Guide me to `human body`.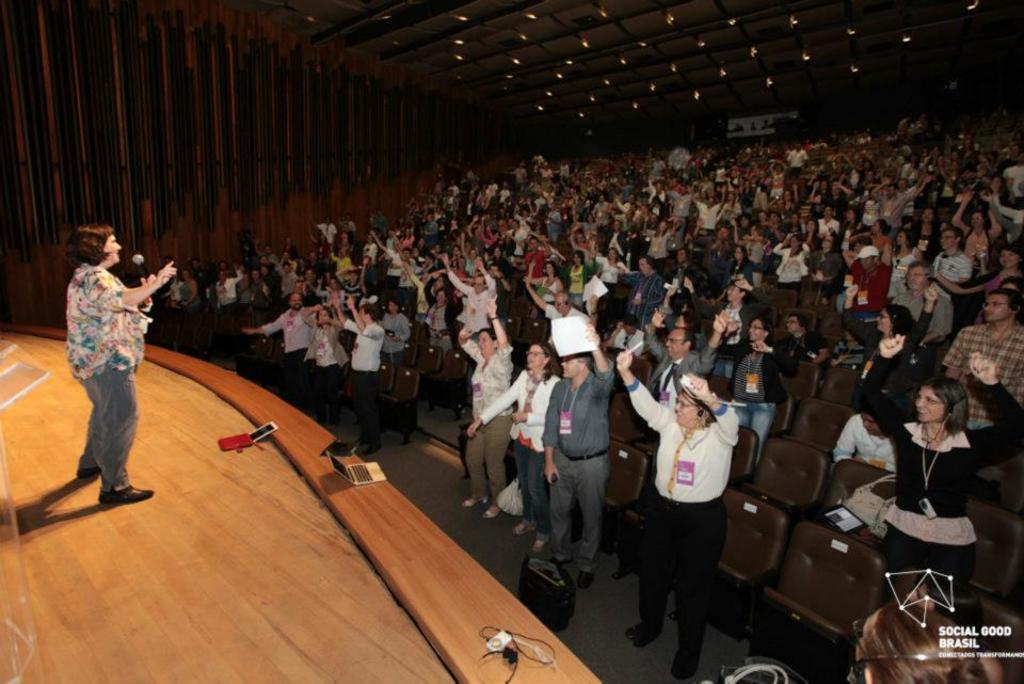
Guidance: box=[954, 186, 1003, 258].
